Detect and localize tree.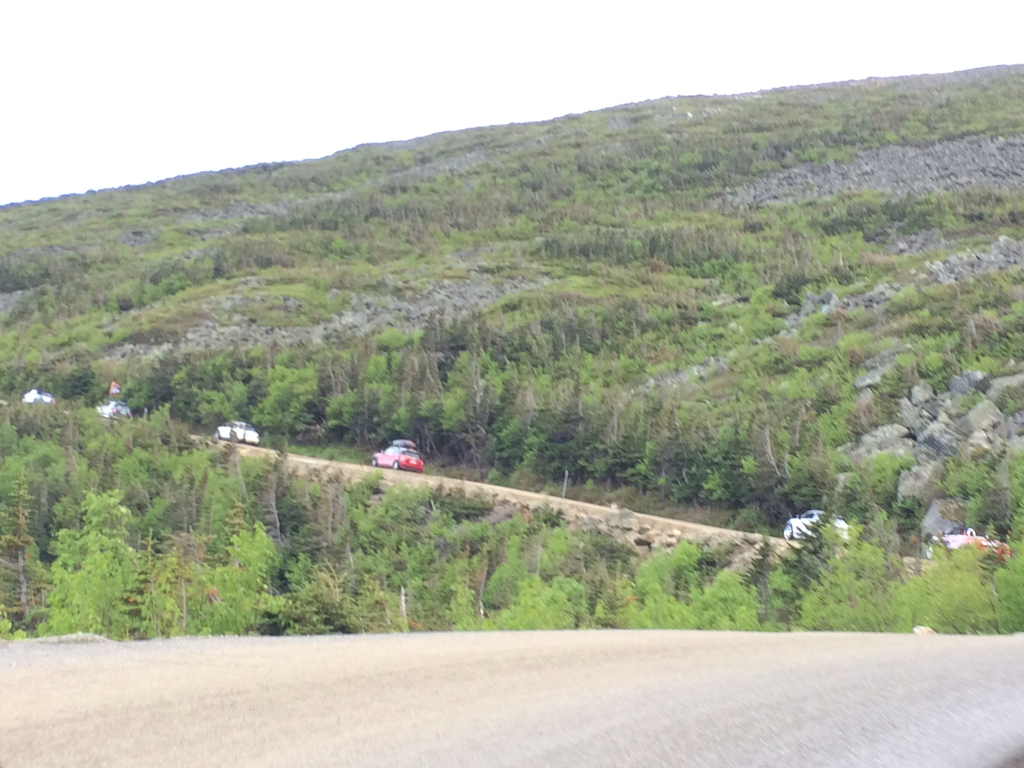
Localized at [left=26, top=399, right=85, bottom=520].
